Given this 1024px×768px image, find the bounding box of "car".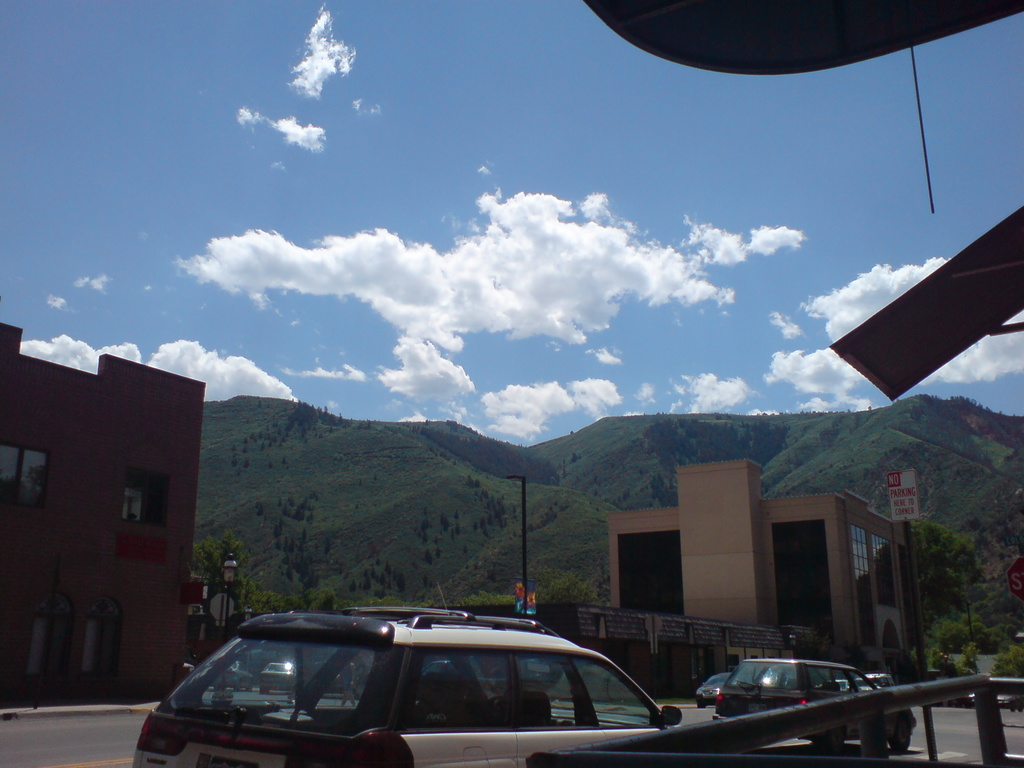
[849, 677, 895, 694].
